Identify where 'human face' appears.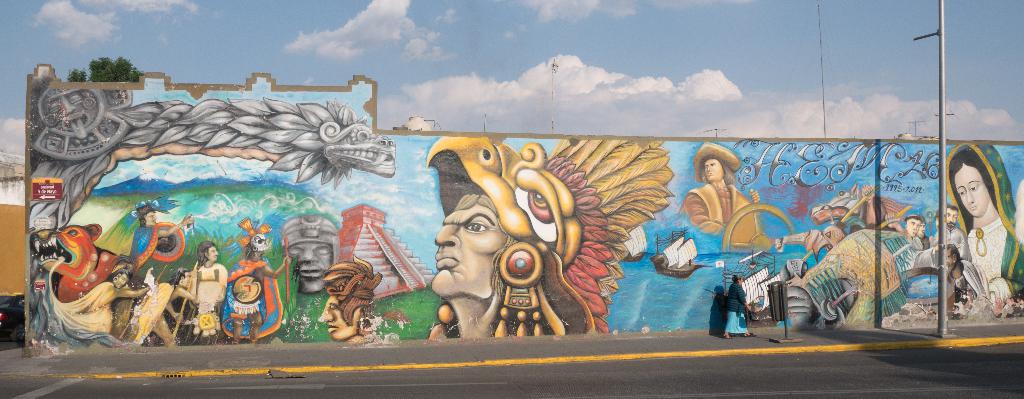
Appears at 435:196:502:302.
